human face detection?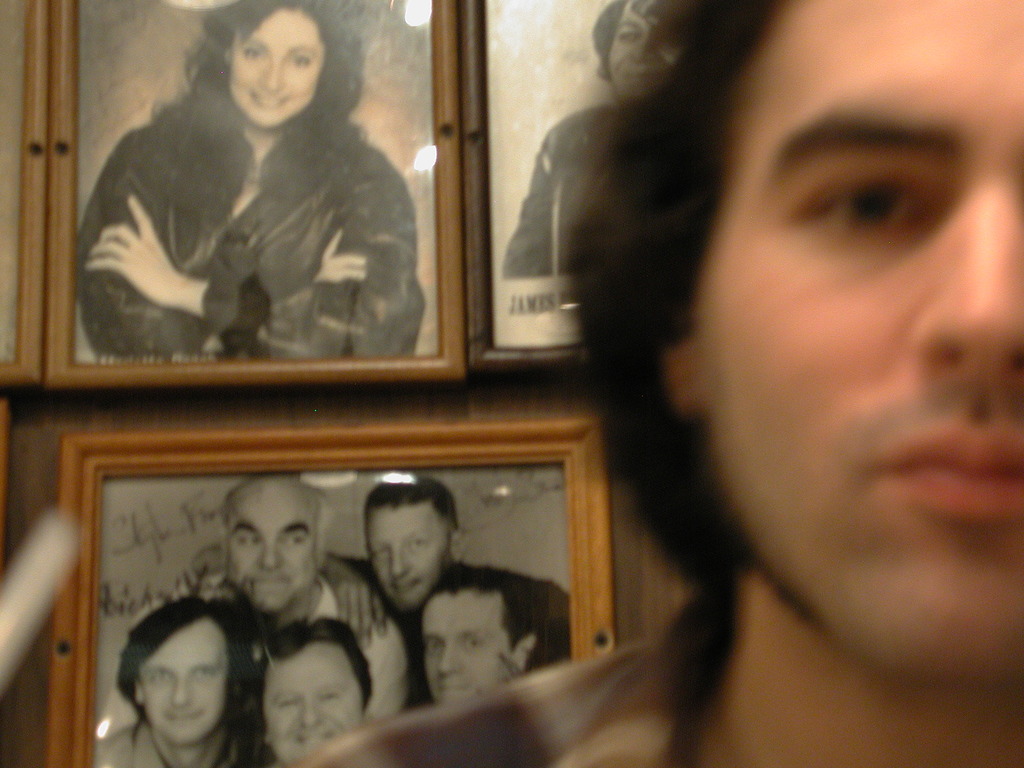
{"x1": 609, "y1": 4, "x2": 680, "y2": 104}
